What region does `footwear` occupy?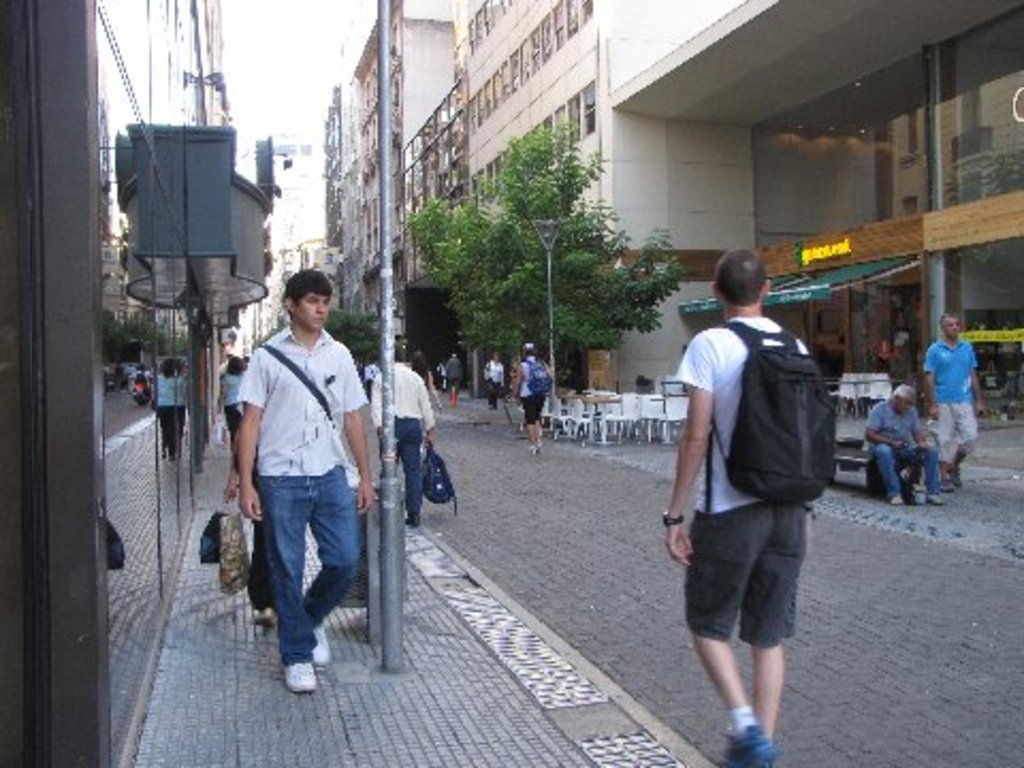
rect(314, 627, 329, 666).
